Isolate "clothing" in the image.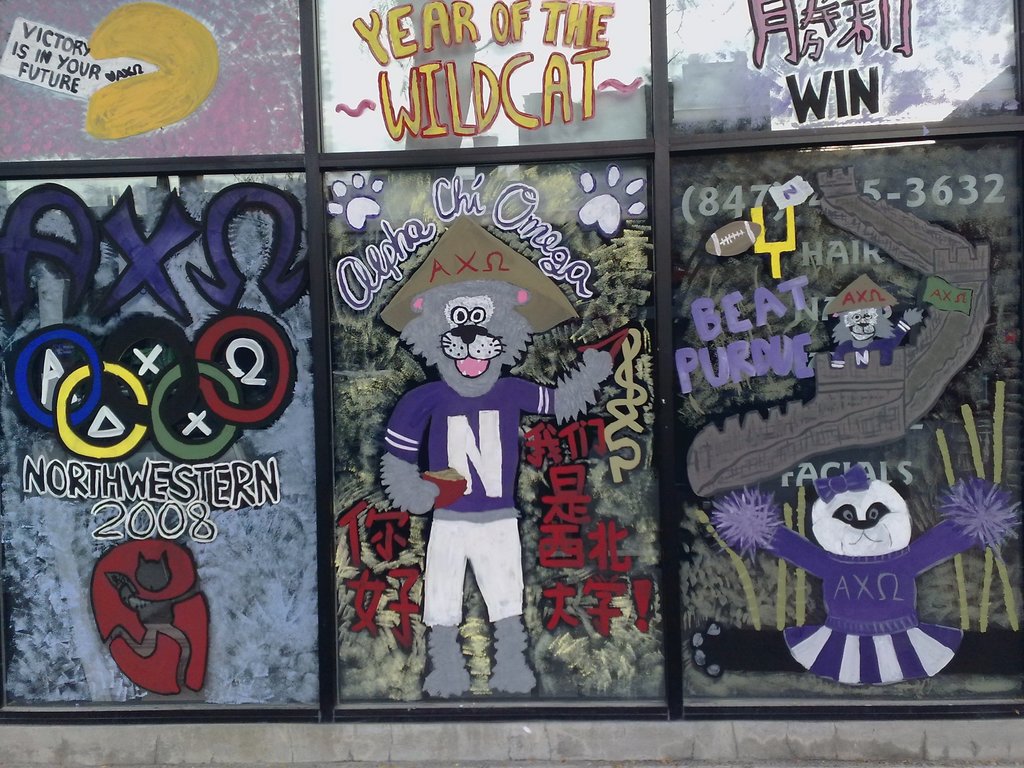
Isolated region: region(376, 372, 552, 616).
